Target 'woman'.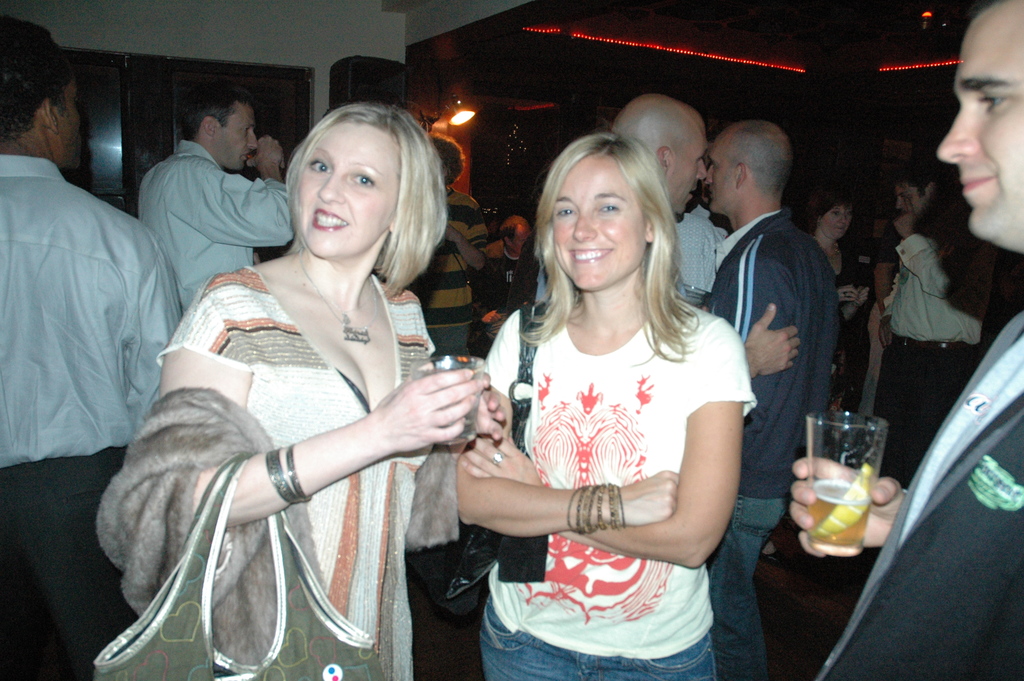
Target region: Rect(760, 189, 870, 561).
